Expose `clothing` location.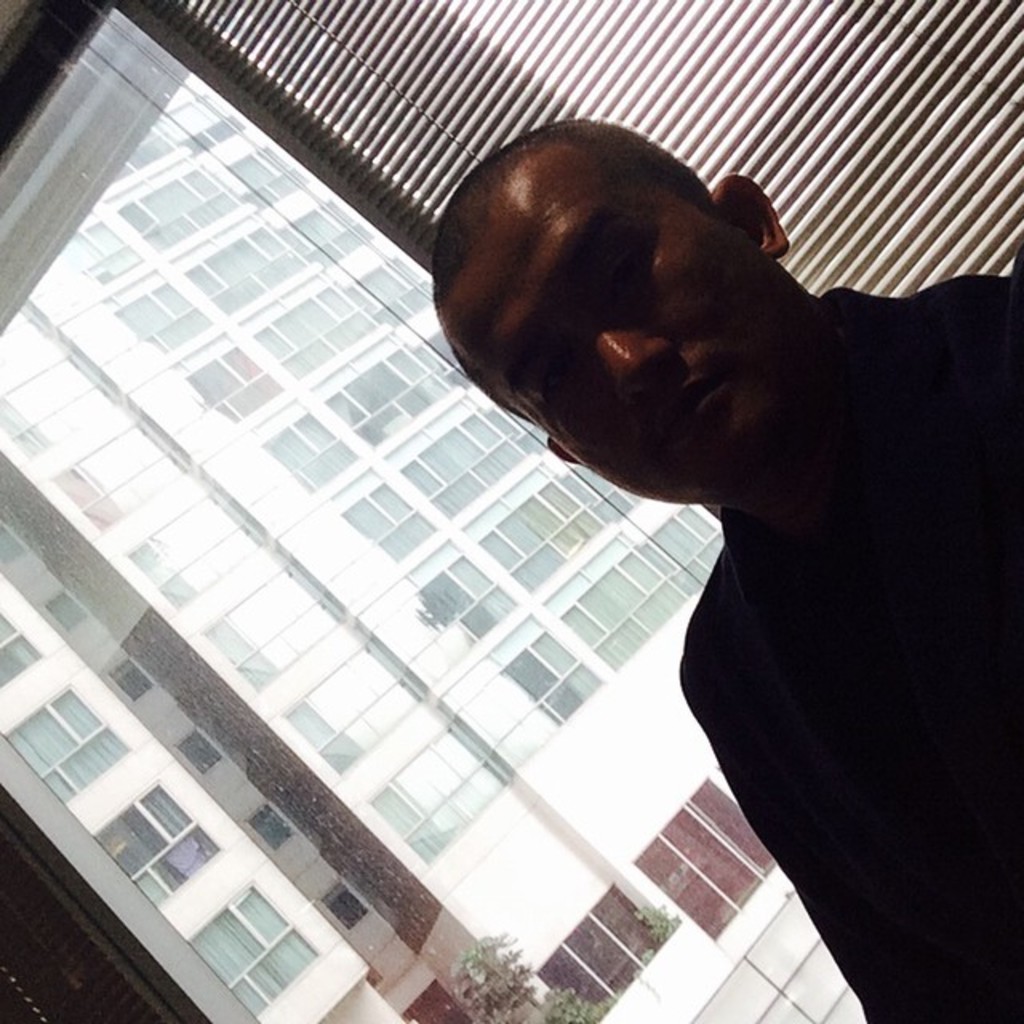
Exposed at (674, 280, 1022, 1022).
